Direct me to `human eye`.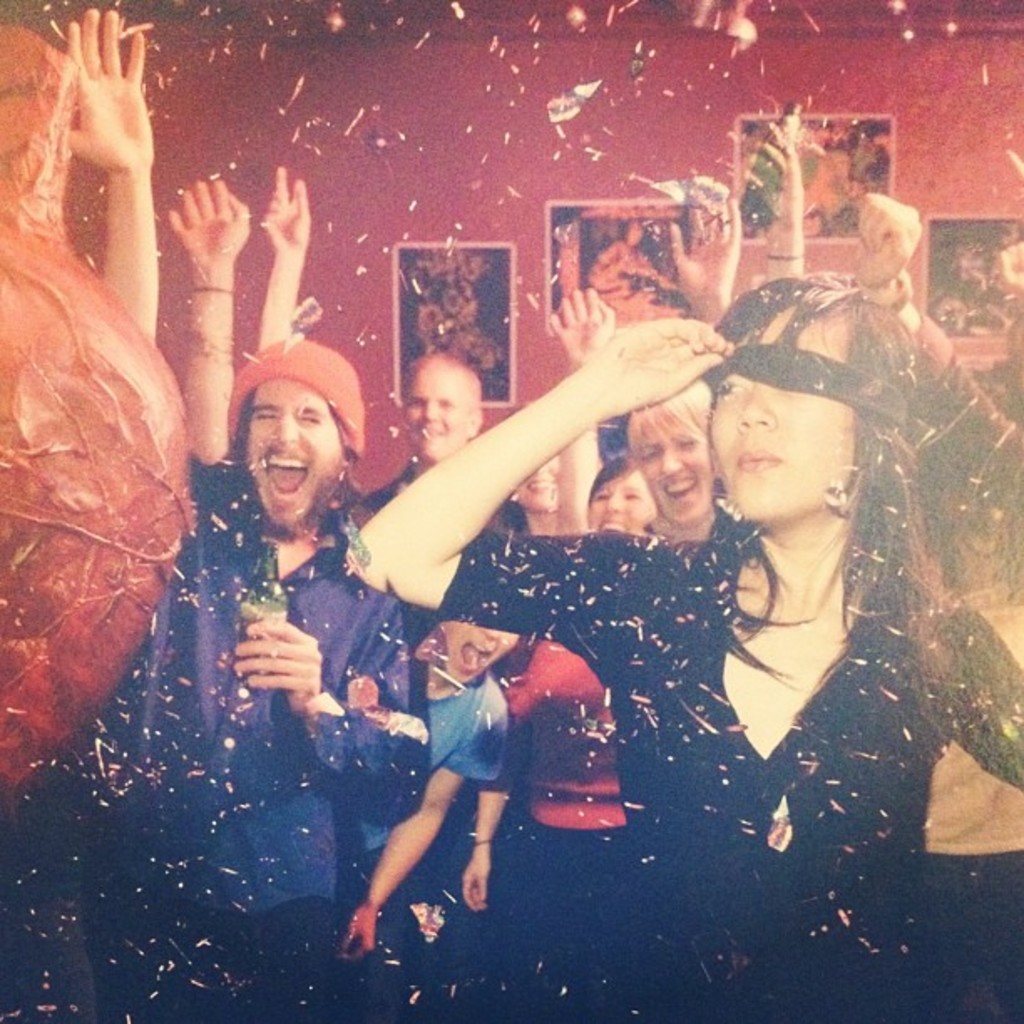
Direction: left=296, top=407, right=320, bottom=423.
